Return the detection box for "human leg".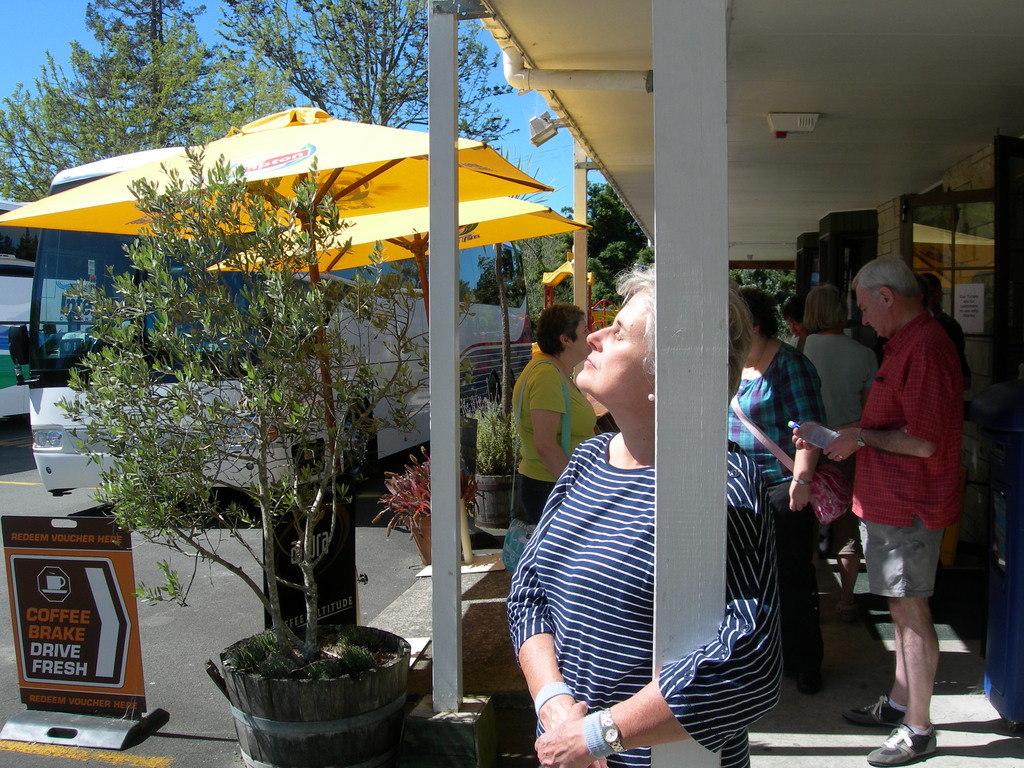
x1=844, y1=484, x2=895, y2=723.
